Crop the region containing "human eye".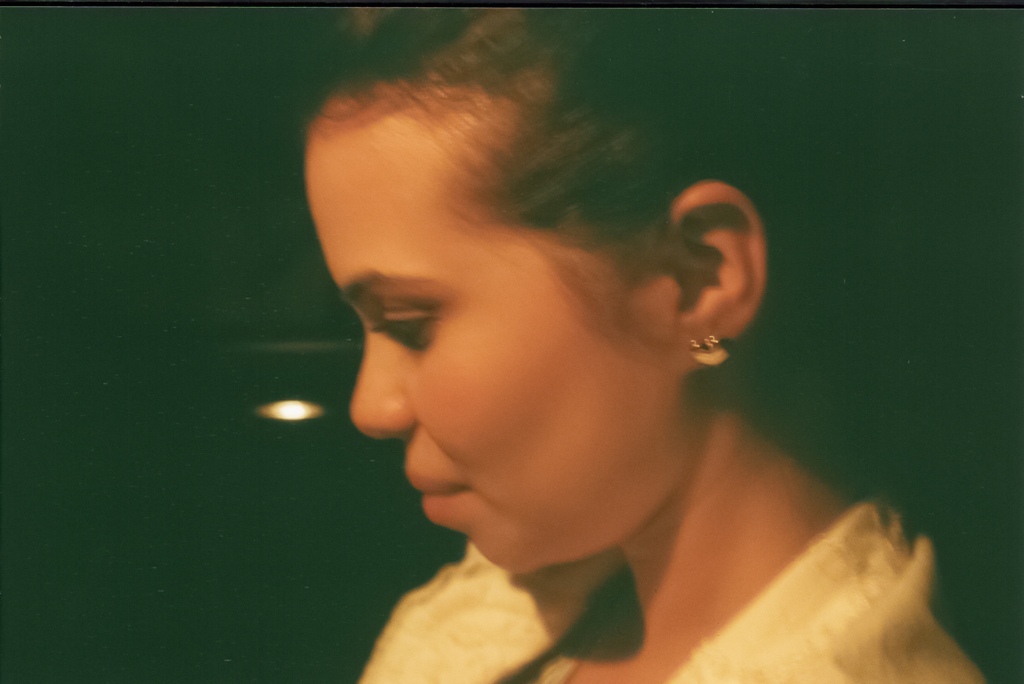
Crop region: (x1=365, y1=283, x2=447, y2=358).
